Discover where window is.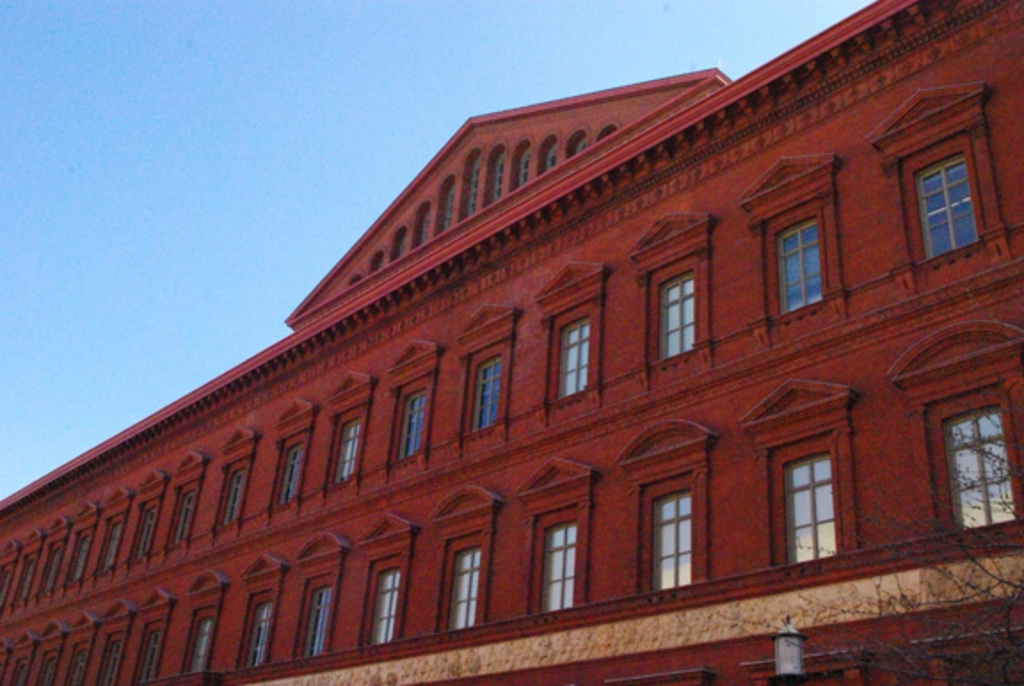
Discovered at x1=215 y1=469 x2=247 y2=526.
